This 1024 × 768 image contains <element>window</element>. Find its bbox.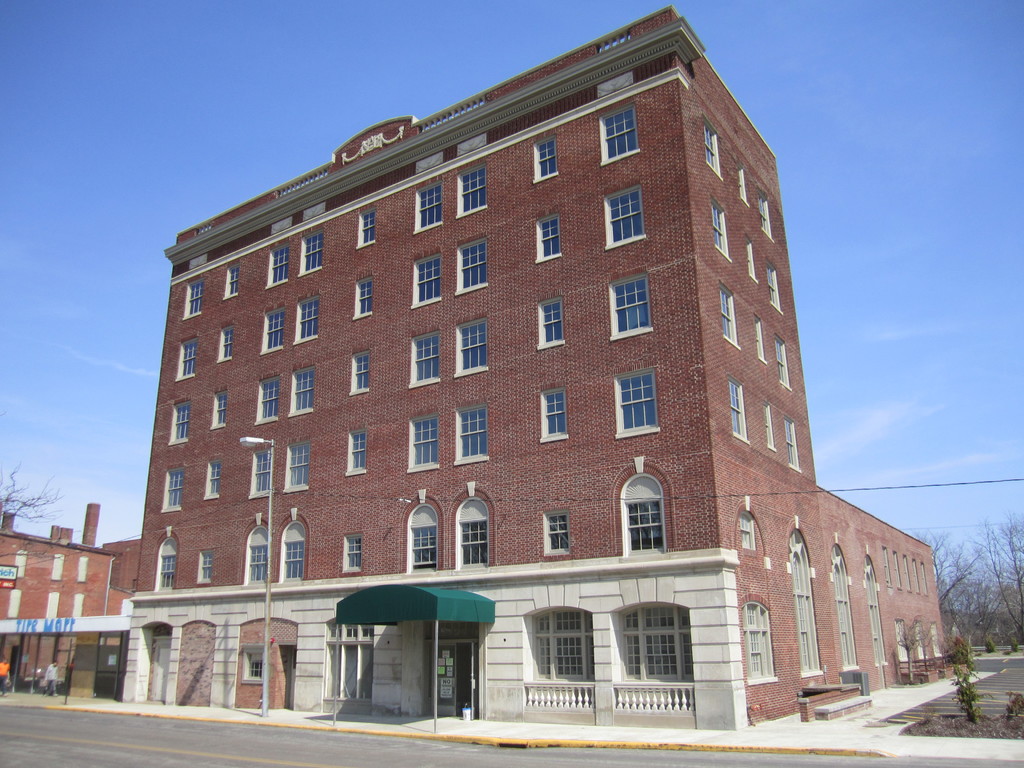
rect(302, 300, 321, 339).
